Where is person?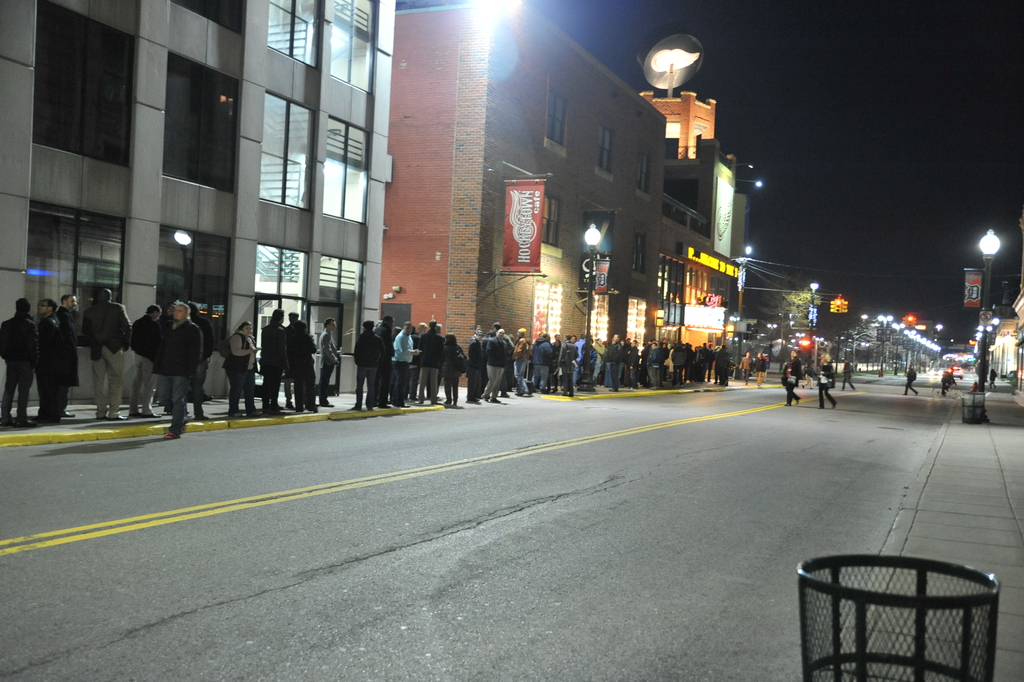
[left=907, top=368, right=917, bottom=393].
